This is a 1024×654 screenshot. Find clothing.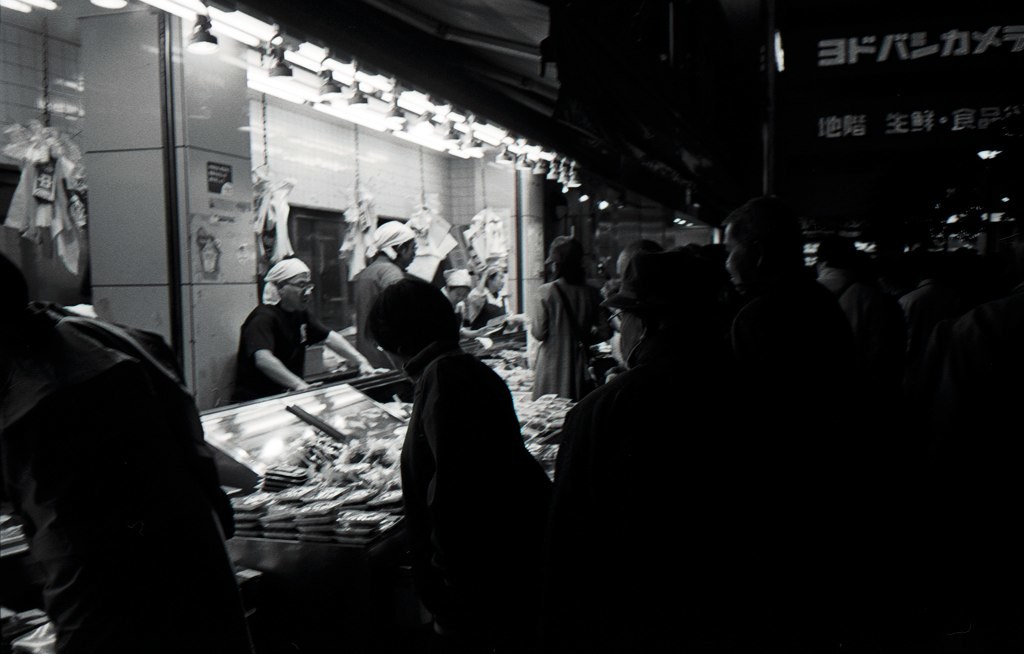
Bounding box: {"x1": 11, "y1": 228, "x2": 246, "y2": 653}.
